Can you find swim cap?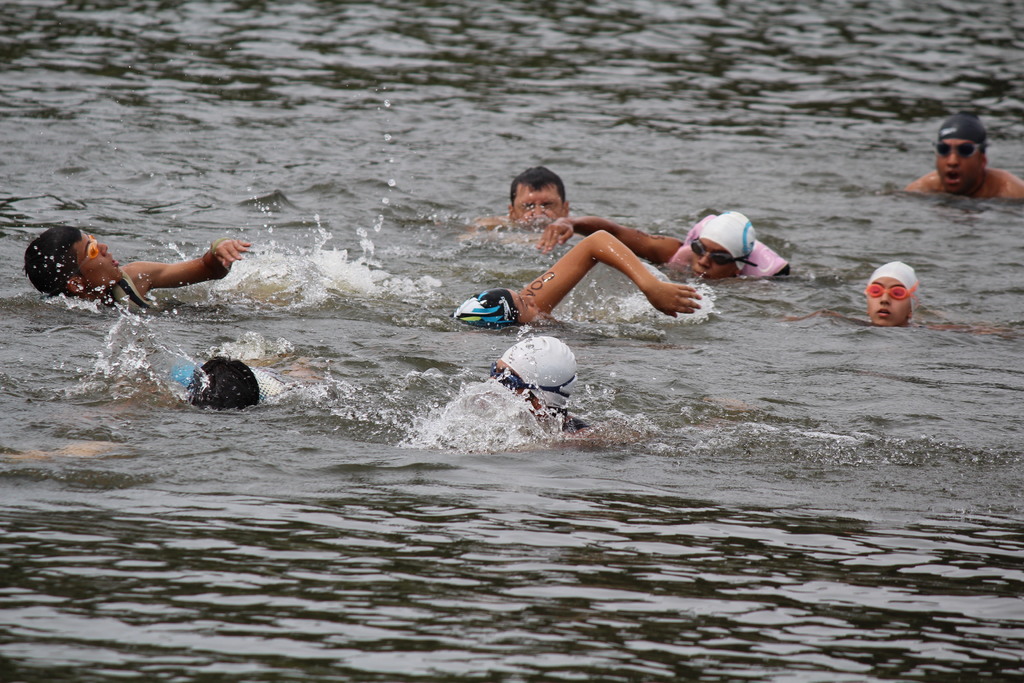
Yes, bounding box: 932:110:989:156.
